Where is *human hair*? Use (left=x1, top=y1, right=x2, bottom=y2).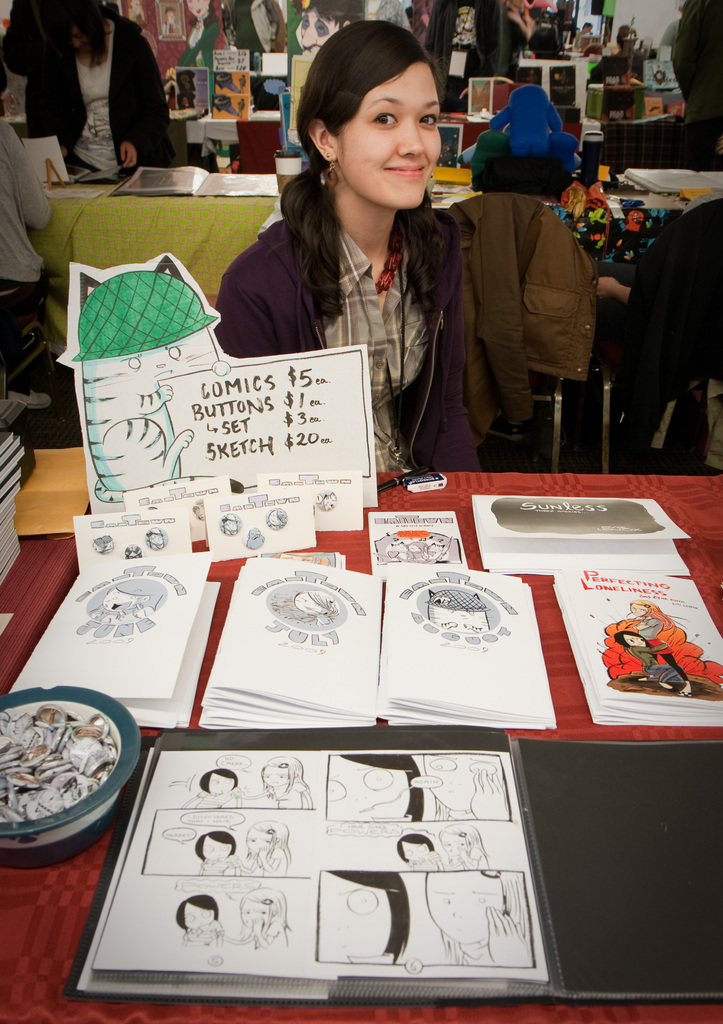
(left=30, top=0, right=111, bottom=72).
